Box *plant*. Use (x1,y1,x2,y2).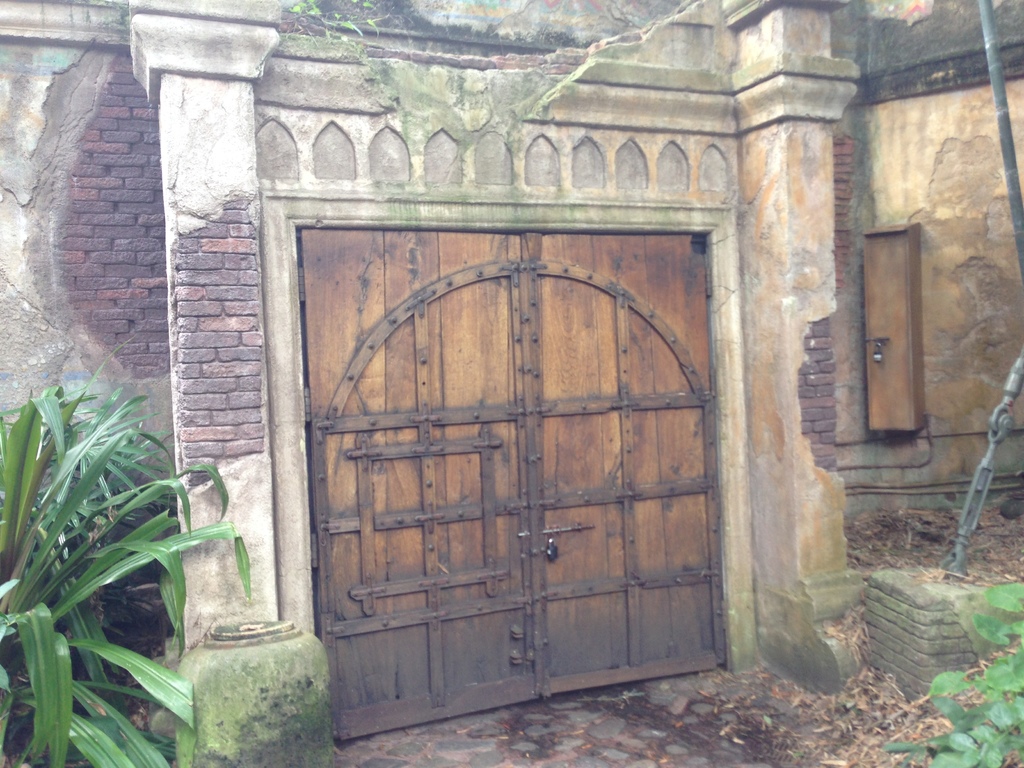
(876,576,1023,767).
